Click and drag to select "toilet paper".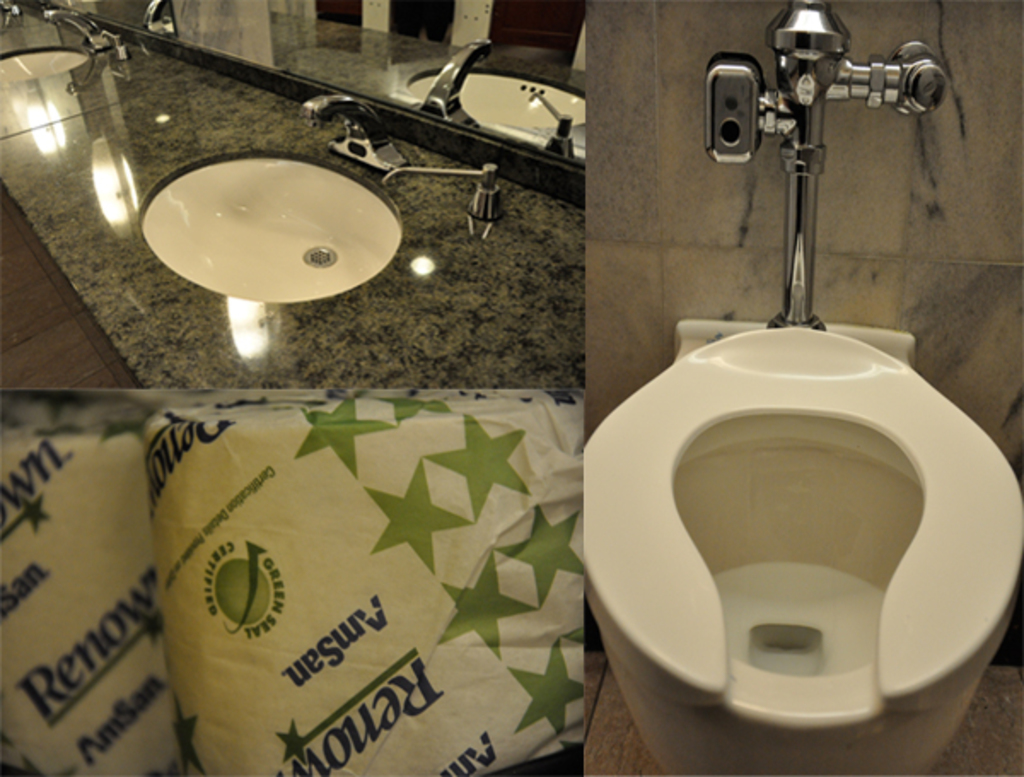
Selection: [x1=142, y1=393, x2=587, y2=775].
